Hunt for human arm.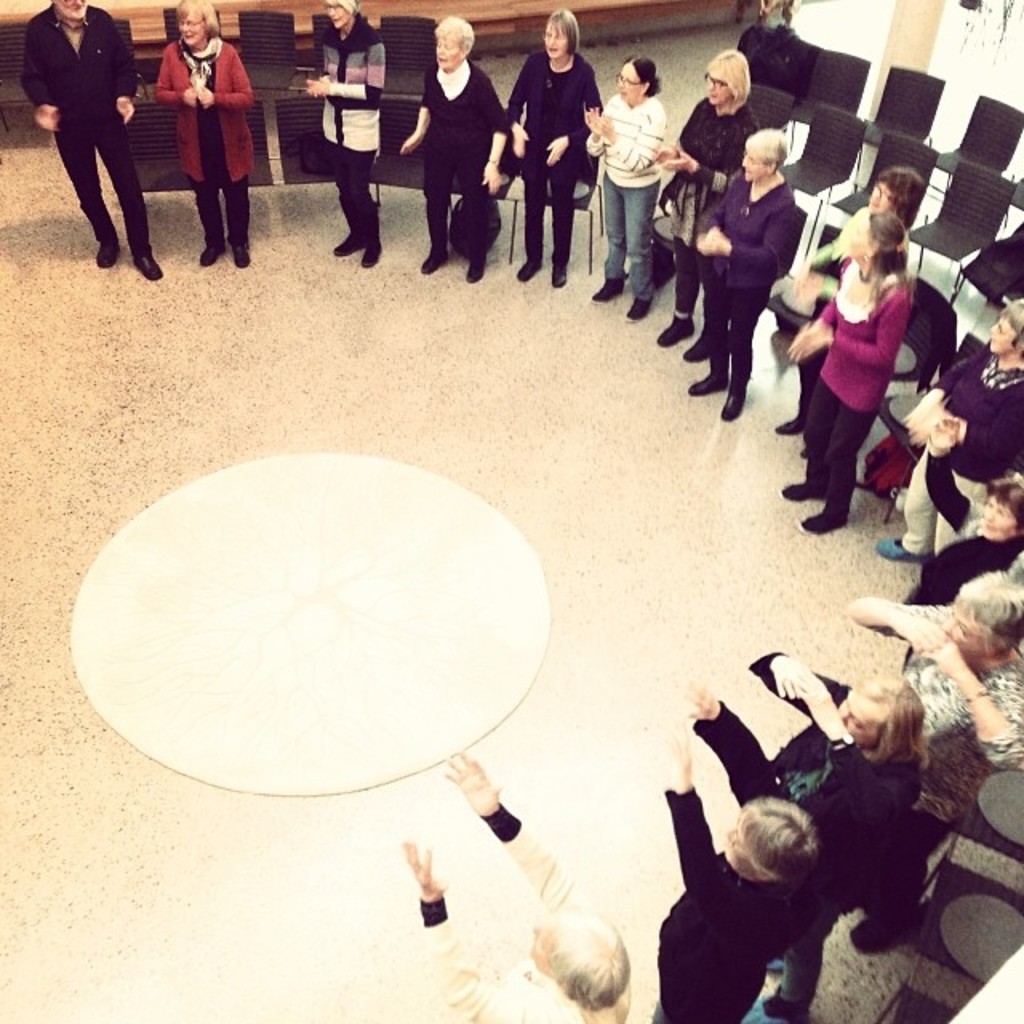
Hunted down at 792/299/842/365.
